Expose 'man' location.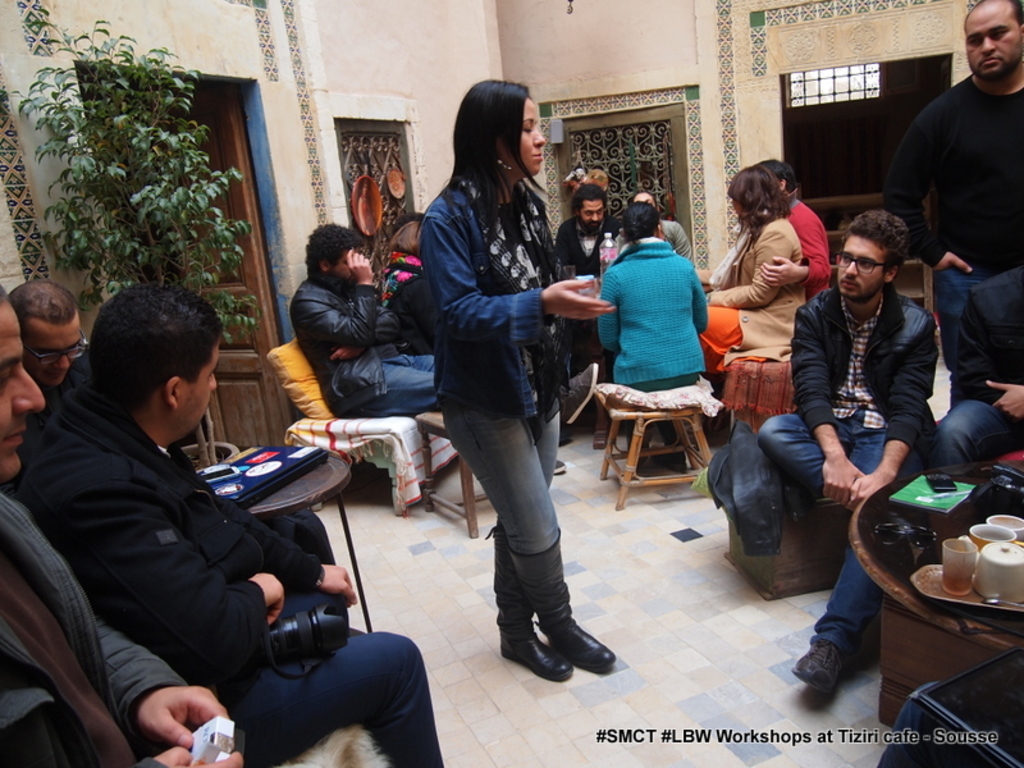
Exposed at [left=1, top=278, right=81, bottom=477].
